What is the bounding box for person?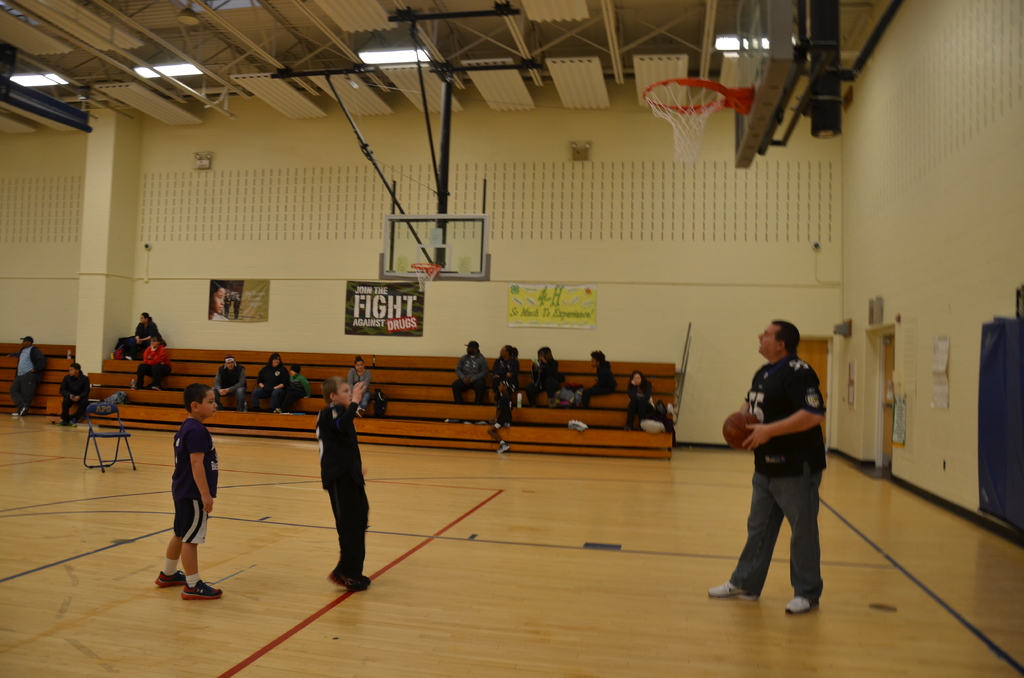
<bbox>346, 352, 364, 419</bbox>.
